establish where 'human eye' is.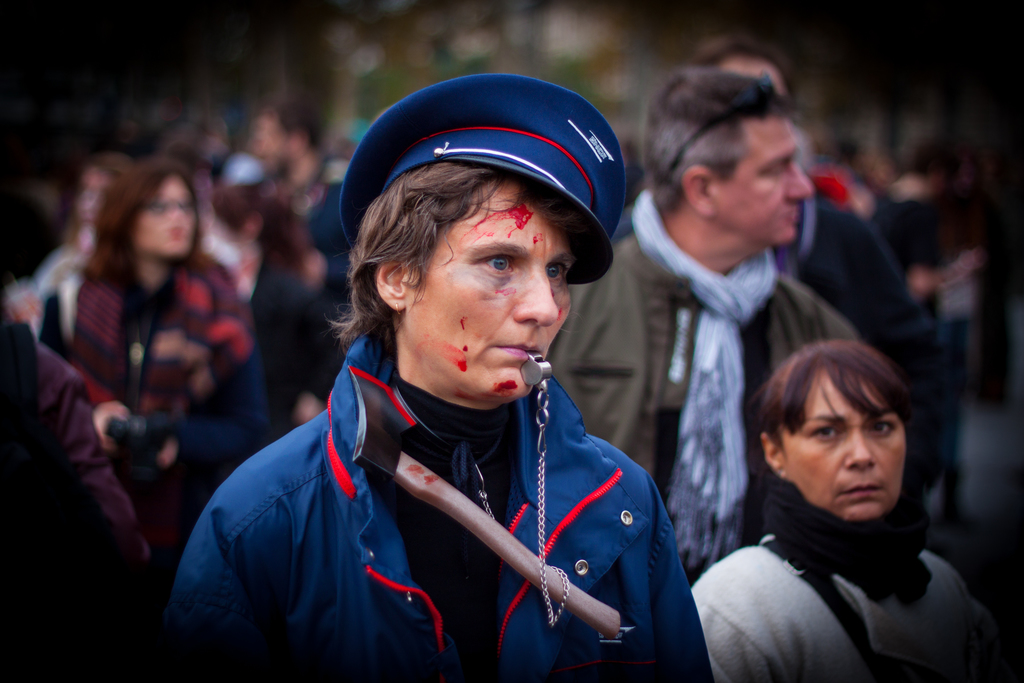
Established at box(806, 425, 840, 446).
